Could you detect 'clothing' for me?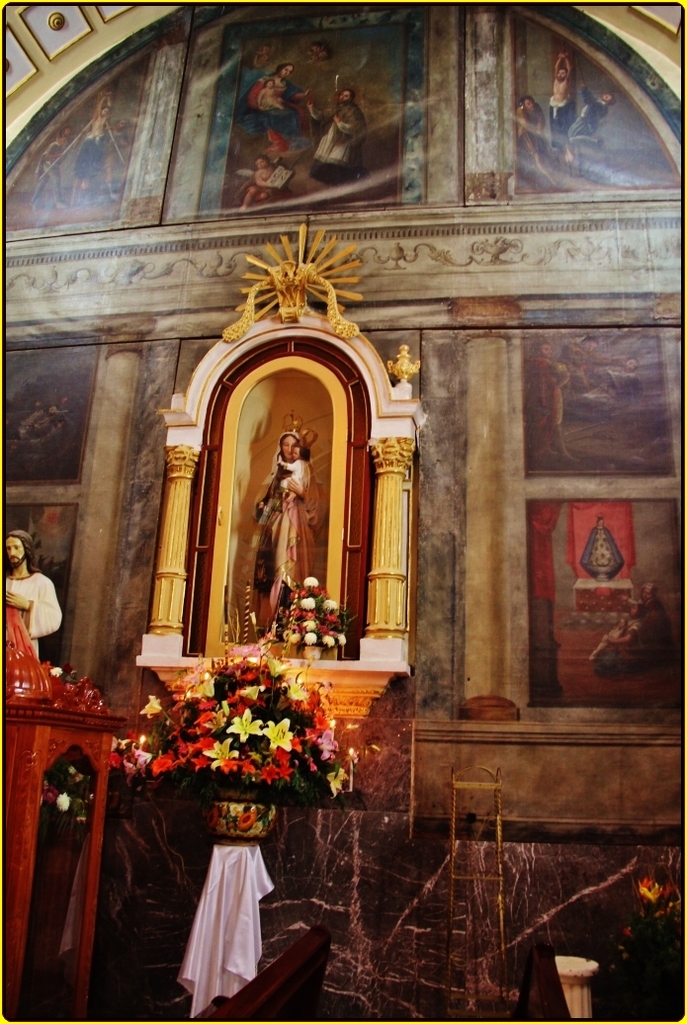
Detection result: (549, 94, 569, 151).
